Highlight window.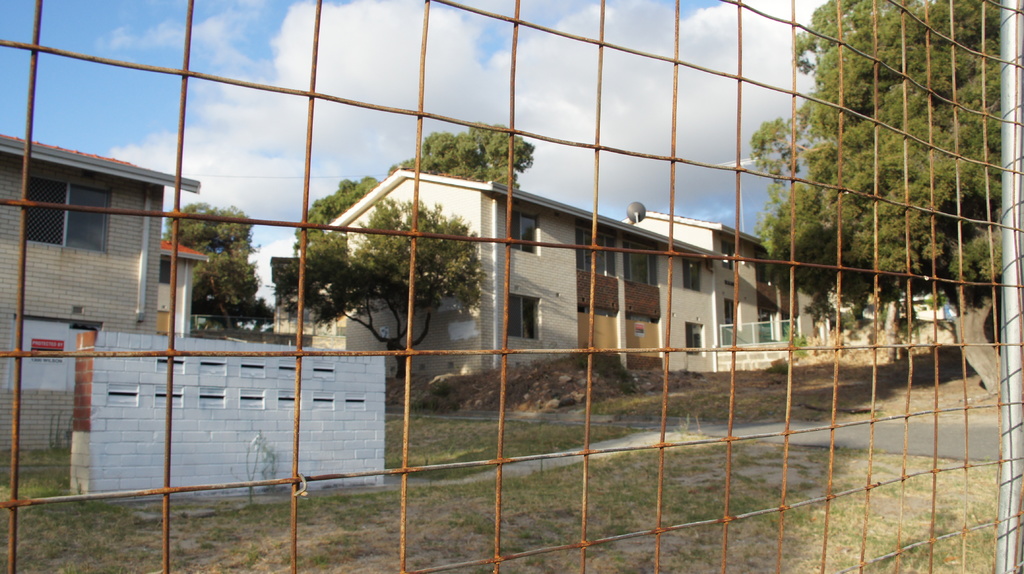
Highlighted region: (504,292,548,344).
